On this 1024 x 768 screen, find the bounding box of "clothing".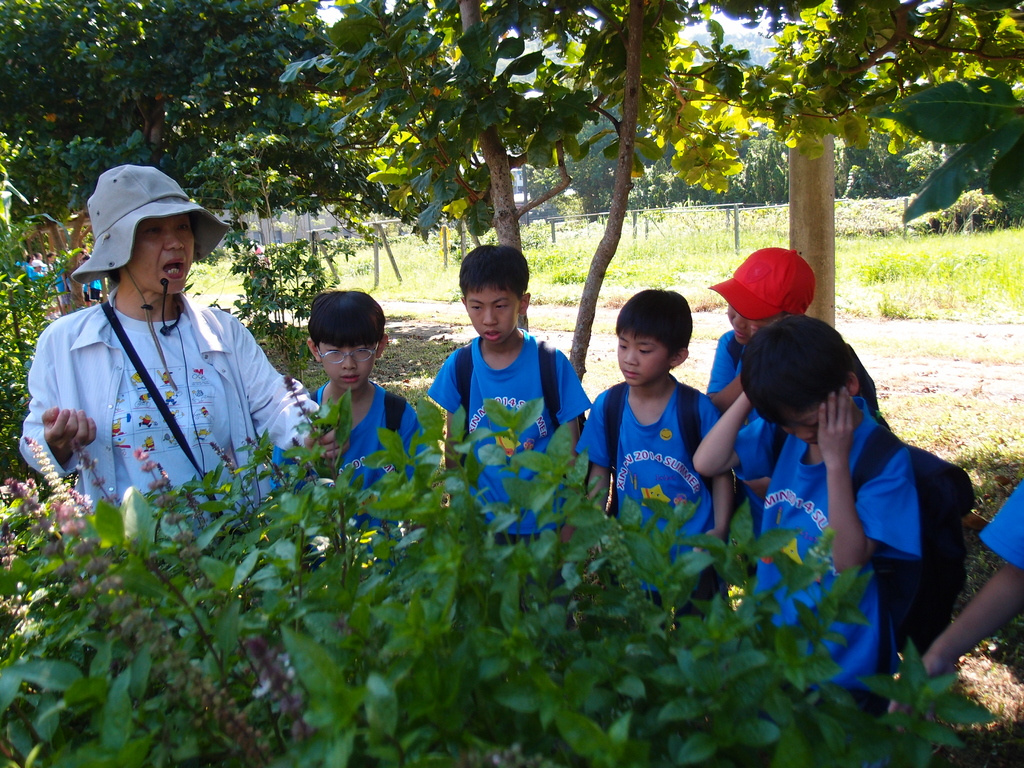
Bounding box: [x1=269, y1=376, x2=430, y2=543].
